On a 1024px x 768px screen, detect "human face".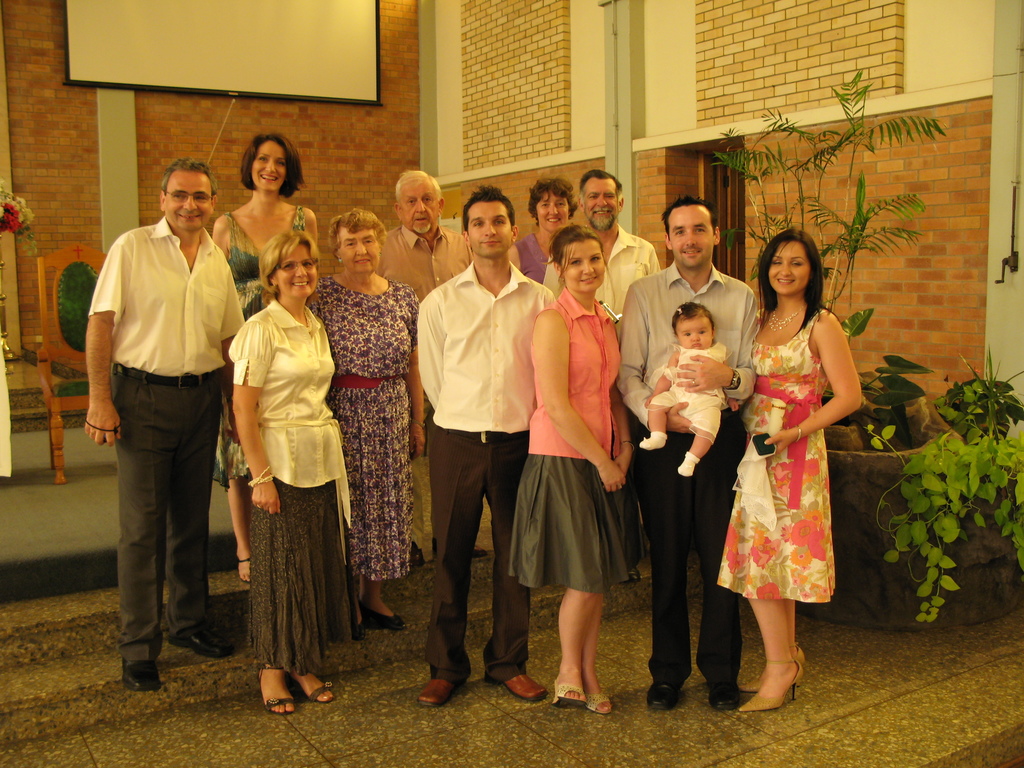
[275,243,317,299].
